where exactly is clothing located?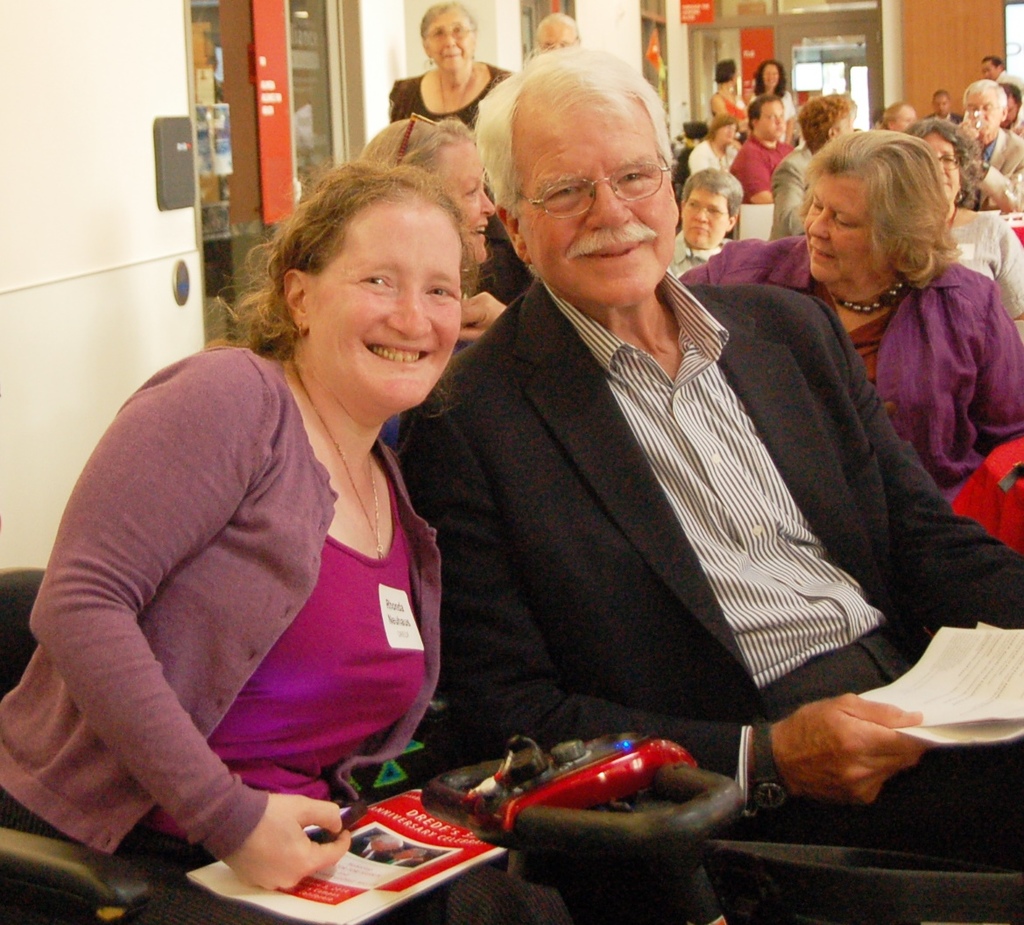
Its bounding box is bbox(940, 205, 1023, 302).
